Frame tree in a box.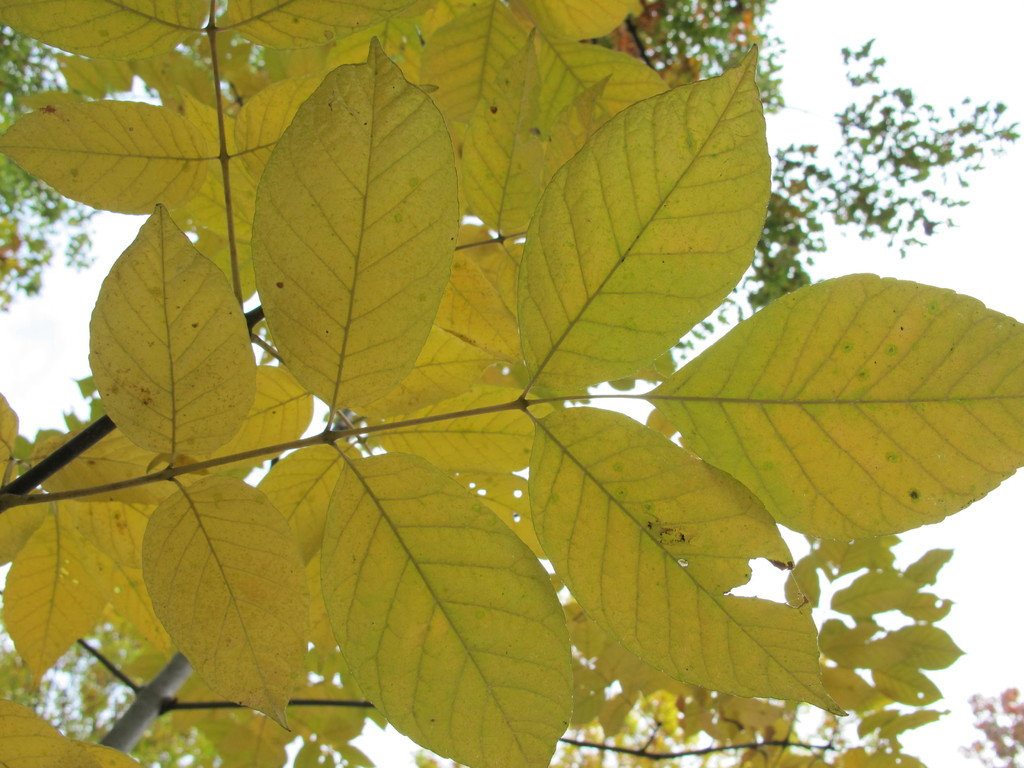
(x1=957, y1=683, x2=1021, y2=767).
